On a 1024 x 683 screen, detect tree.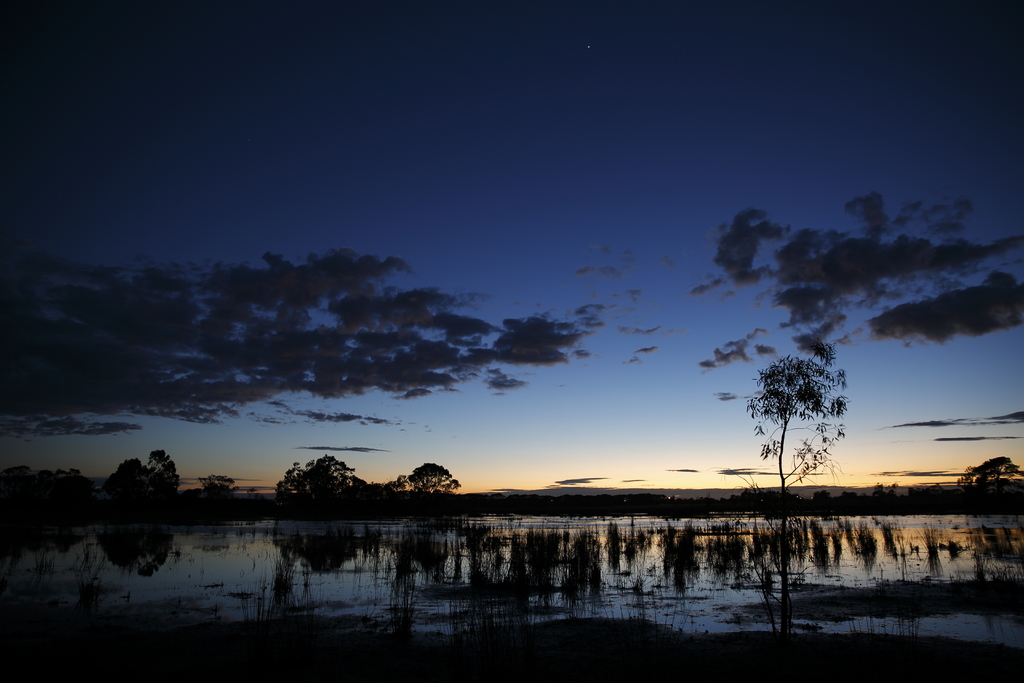
BBox(746, 336, 854, 512).
